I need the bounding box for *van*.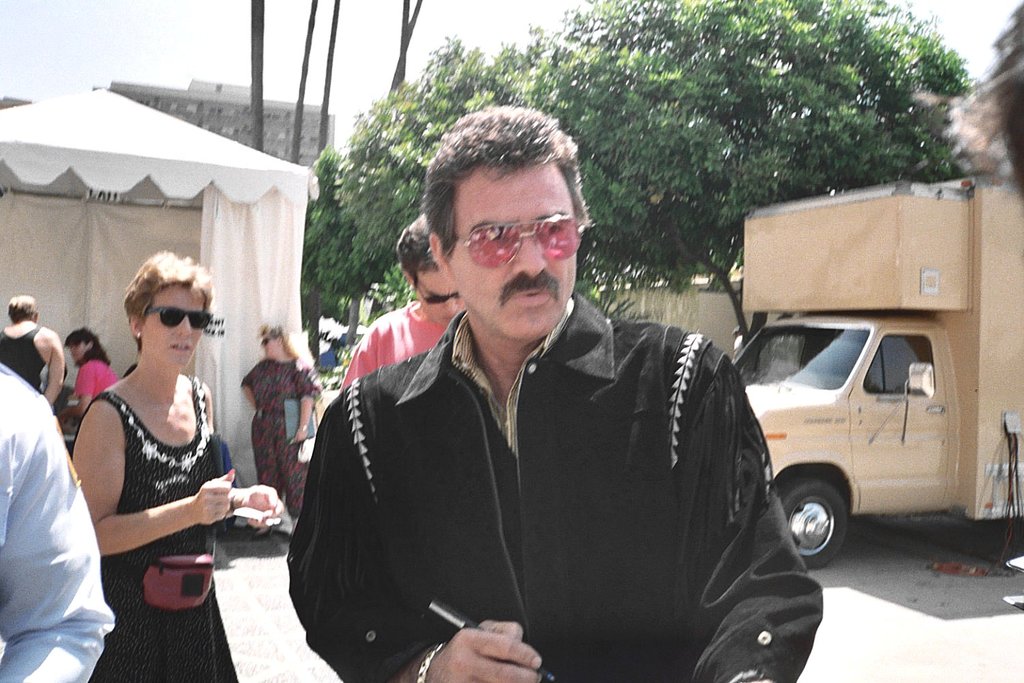
Here it is: (730,169,1023,572).
